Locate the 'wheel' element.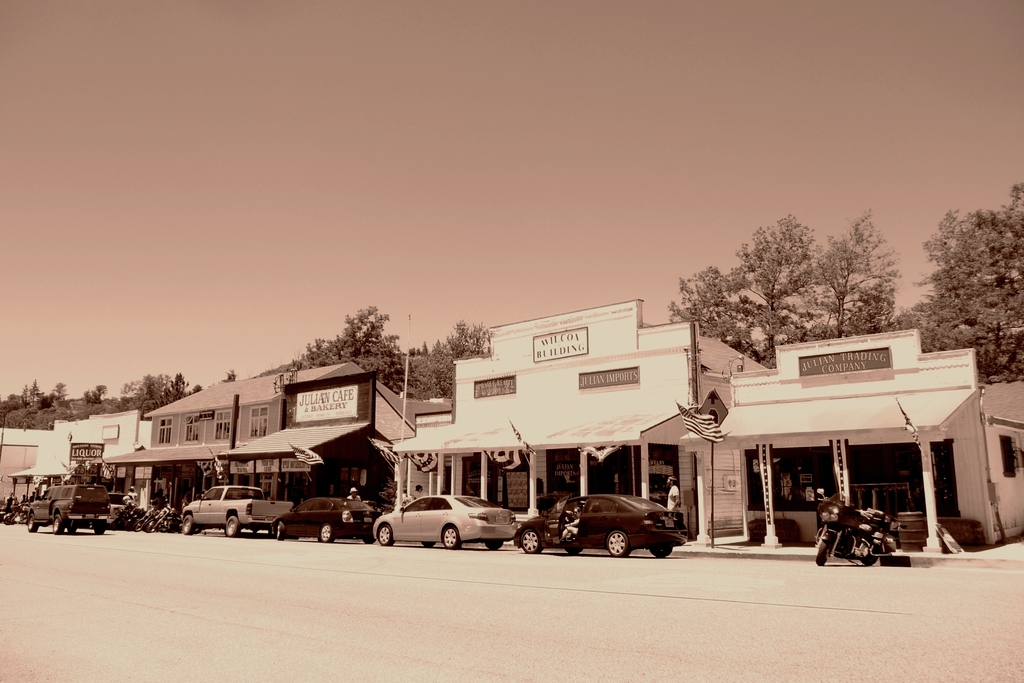
Element bbox: BBox(320, 525, 334, 542).
